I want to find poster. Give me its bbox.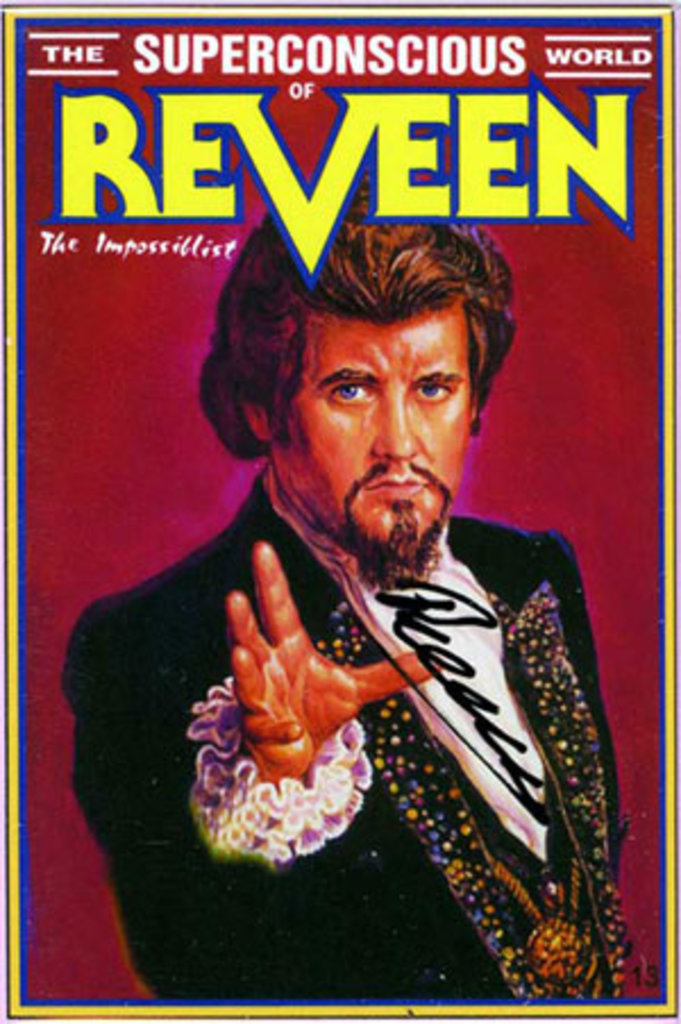
Rect(0, 0, 679, 1022).
